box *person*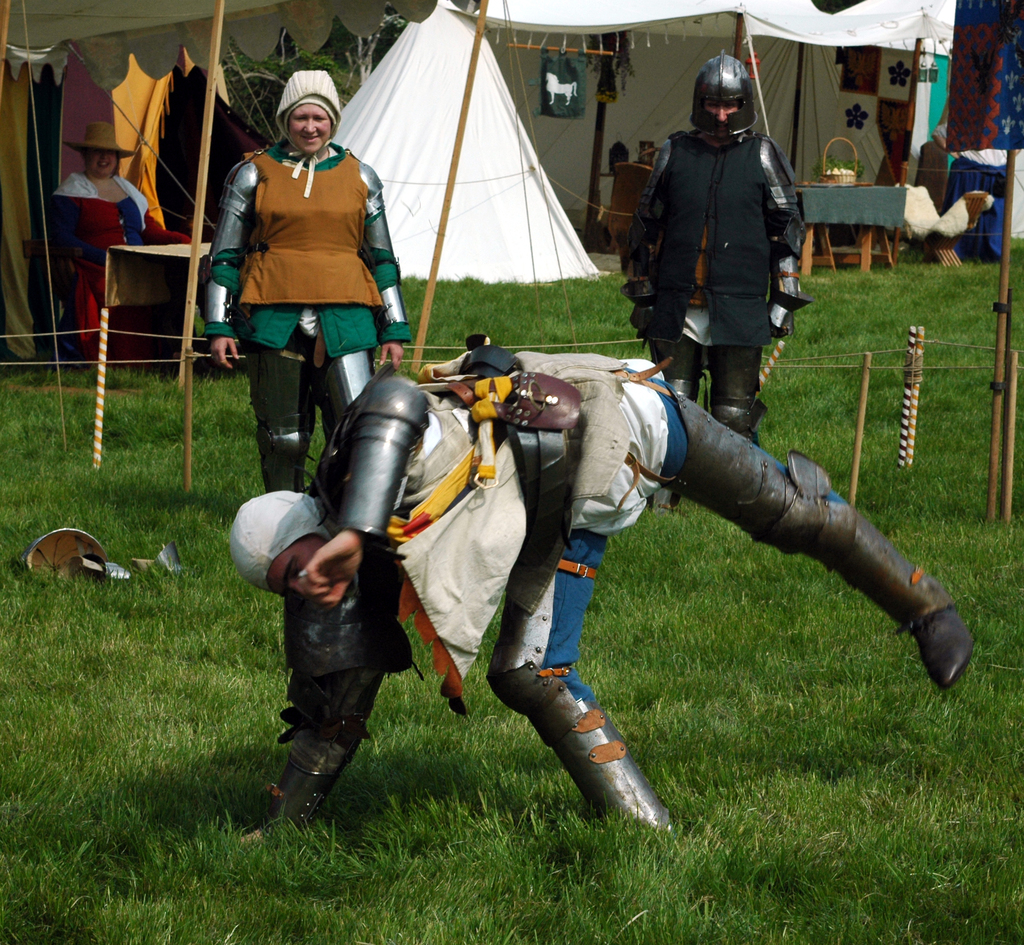
locate(620, 54, 803, 518)
